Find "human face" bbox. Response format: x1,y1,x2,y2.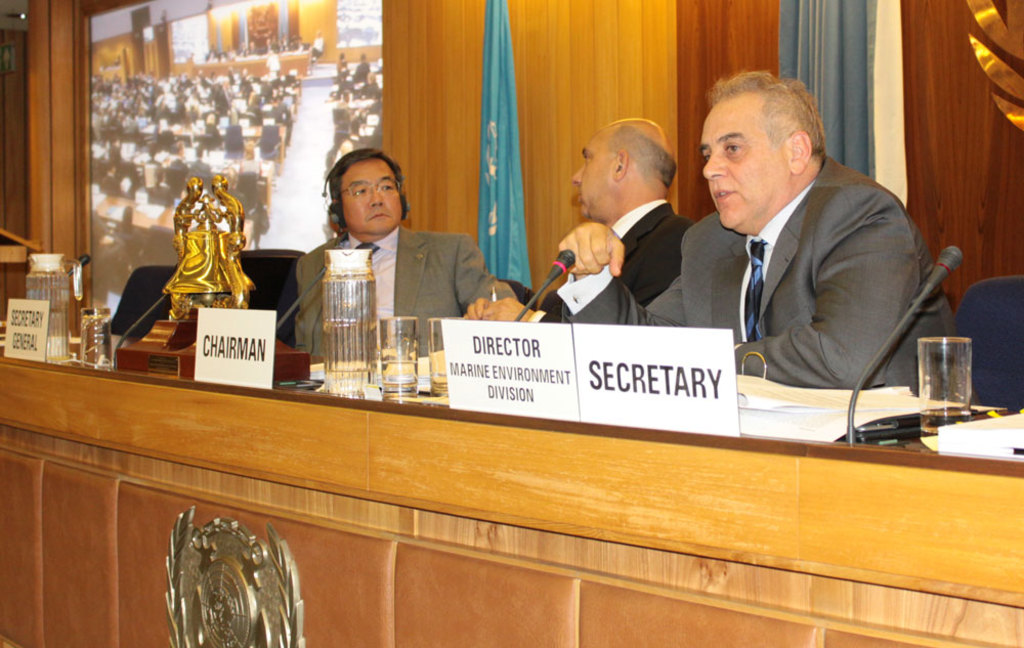
342,161,409,237.
